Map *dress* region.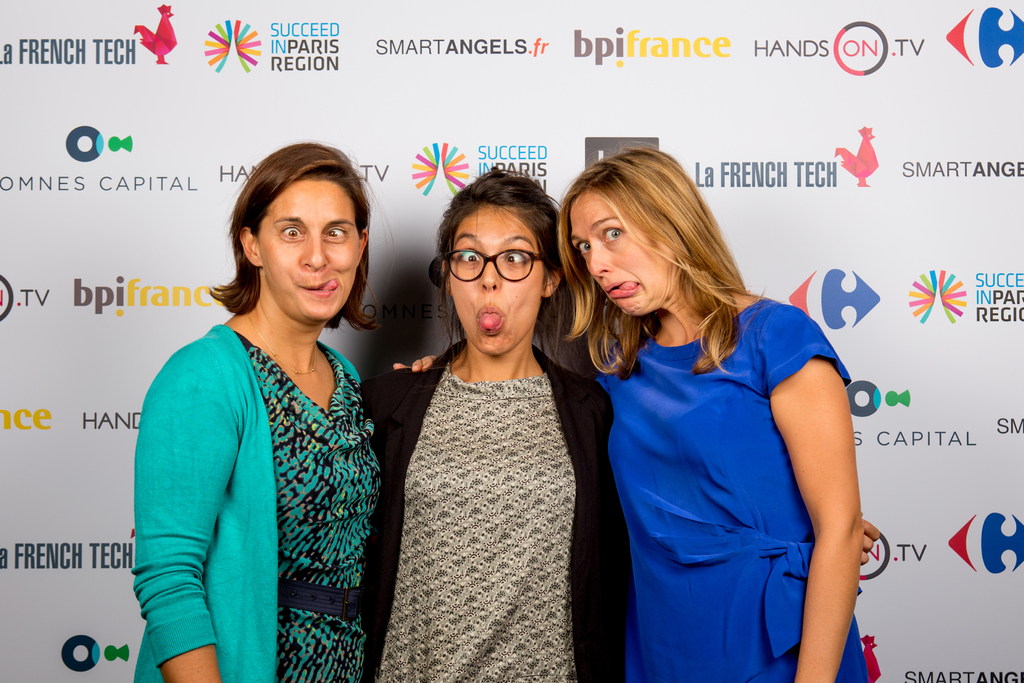
Mapped to <region>580, 272, 858, 666</region>.
